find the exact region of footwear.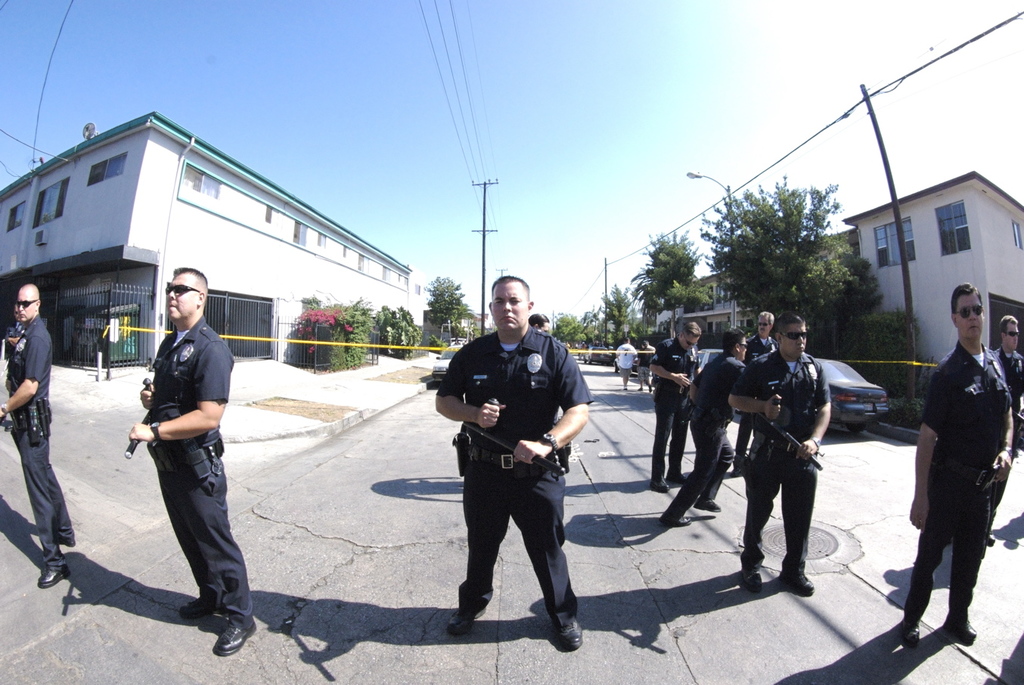
Exact region: 661, 516, 690, 527.
